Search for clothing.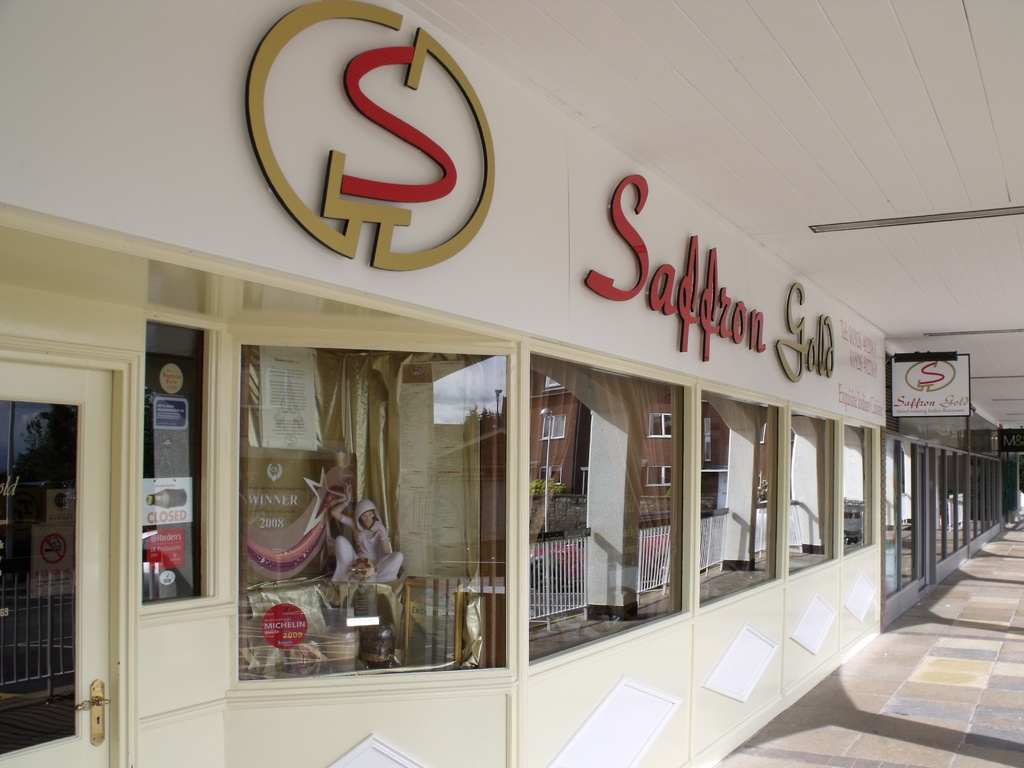
Found at [left=333, top=500, right=403, bottom=583].
